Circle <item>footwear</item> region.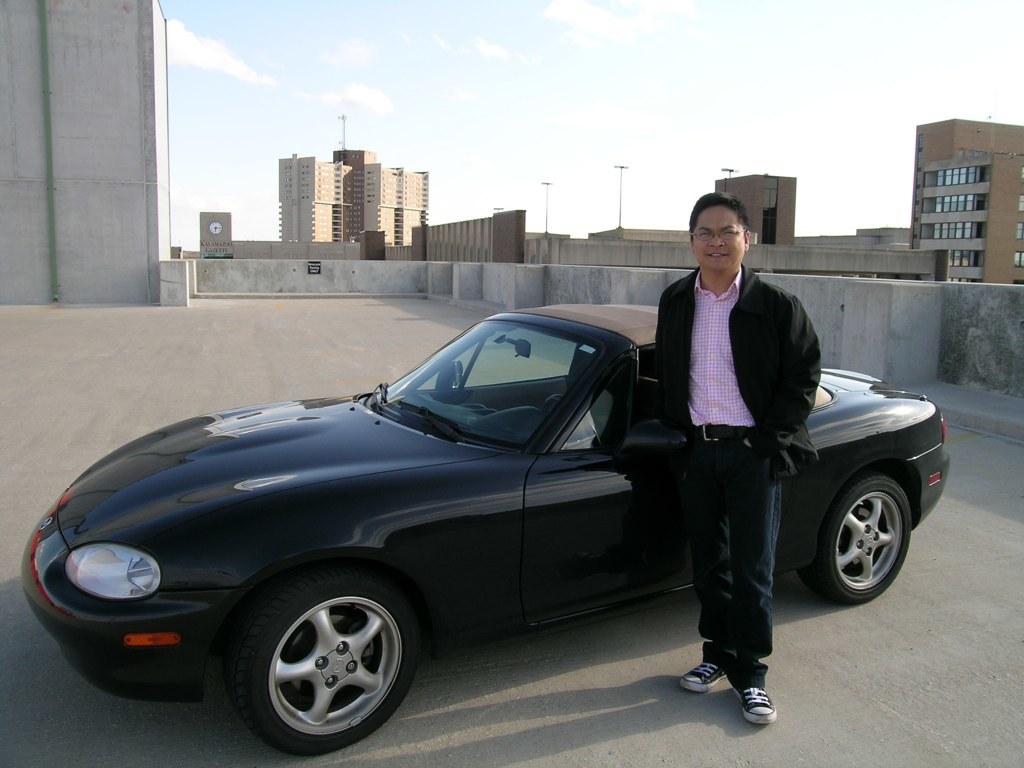
Region: Rect(727, 682, 777, 723).
